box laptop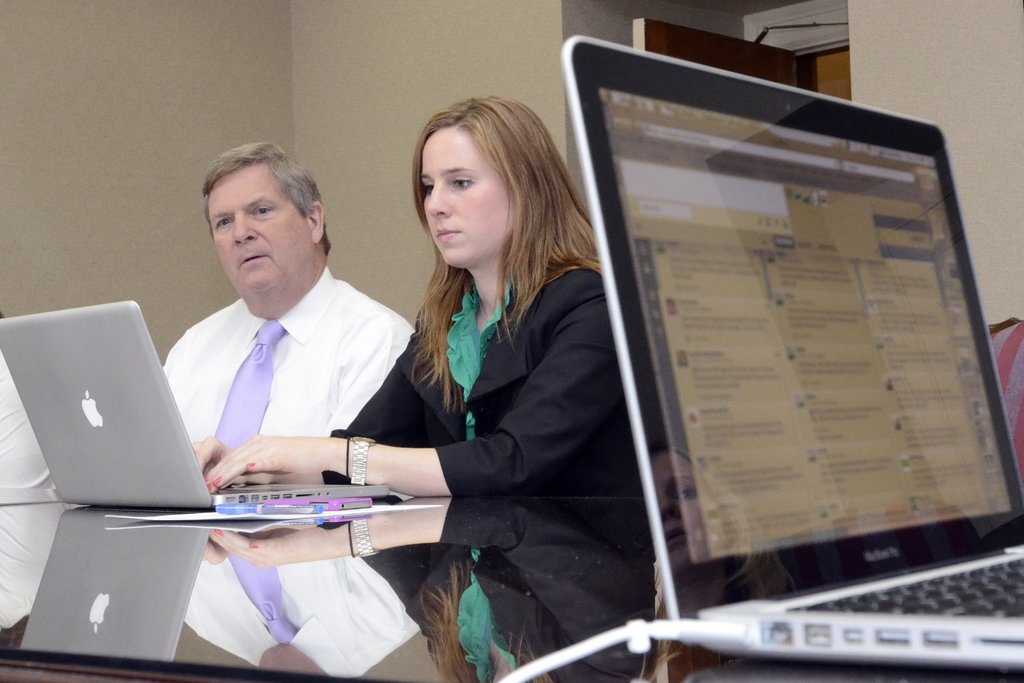
(558, 18, 1022, 682)
